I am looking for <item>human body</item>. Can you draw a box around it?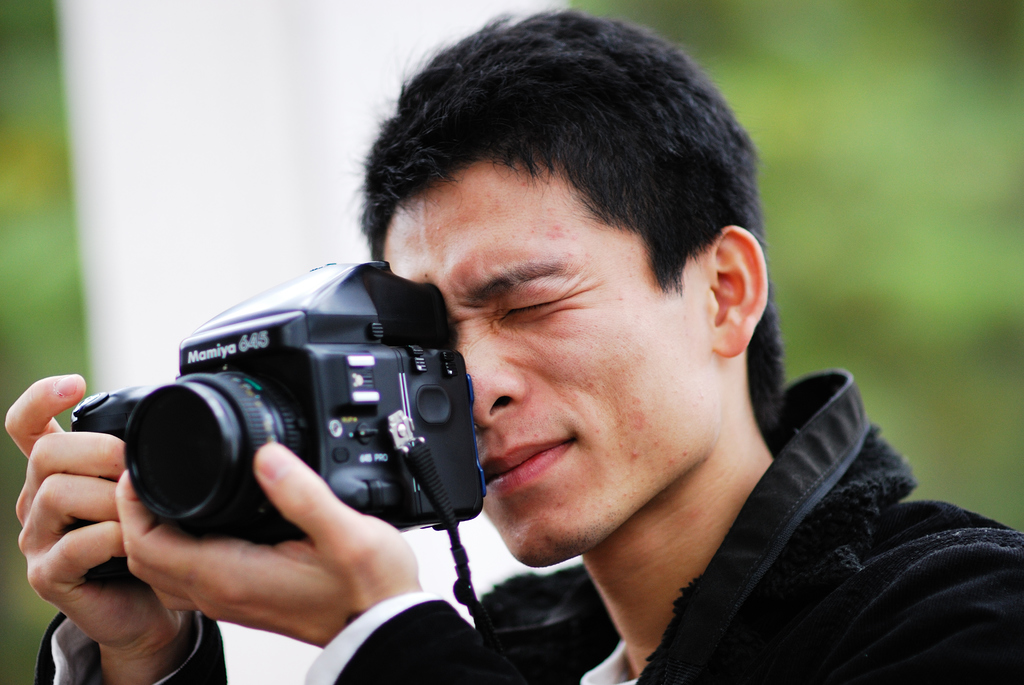
Sure, the bounding box is (left=6, top=10, right=1022, bottom=679).
